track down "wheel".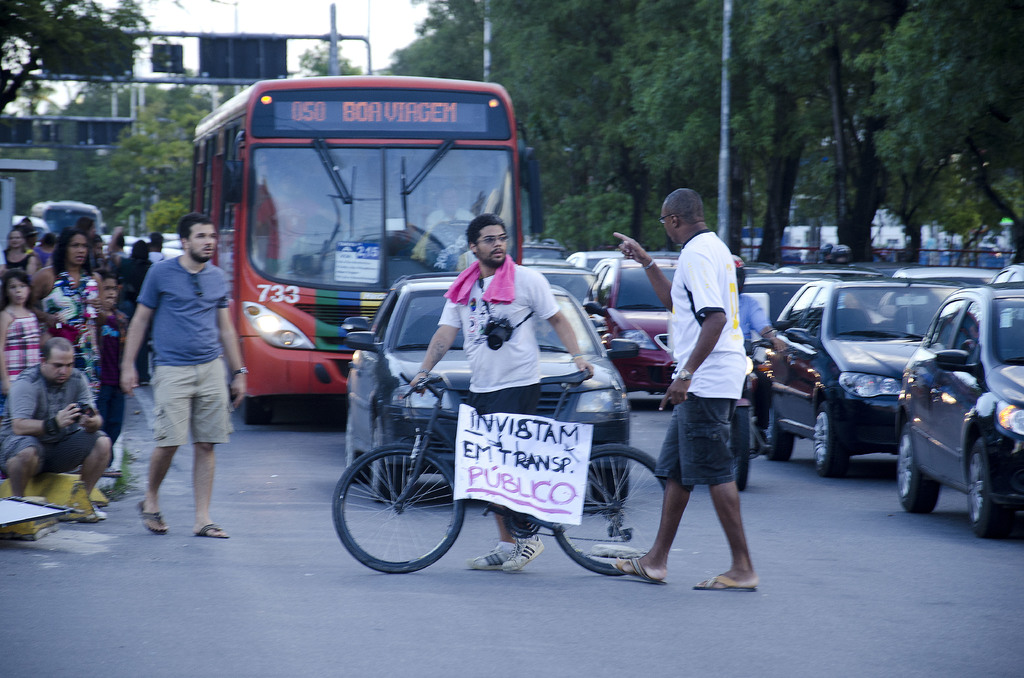
Tracked to crop(424, 216, 466, 250).
